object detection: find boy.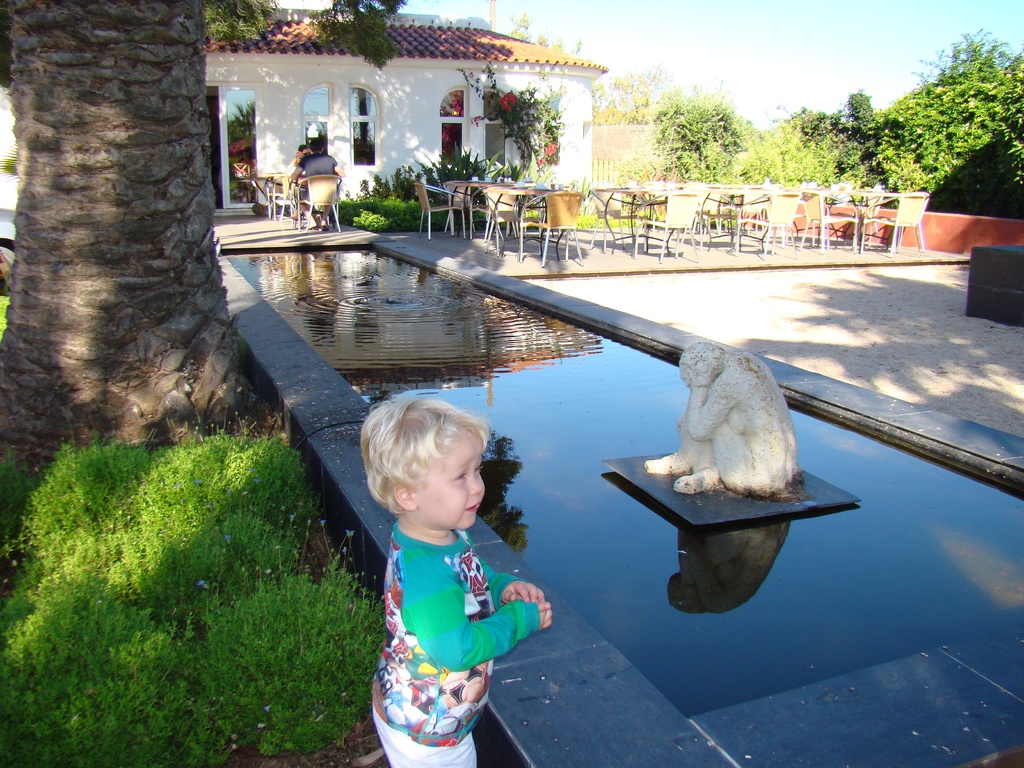
rect(287, 140, 344, 230).
